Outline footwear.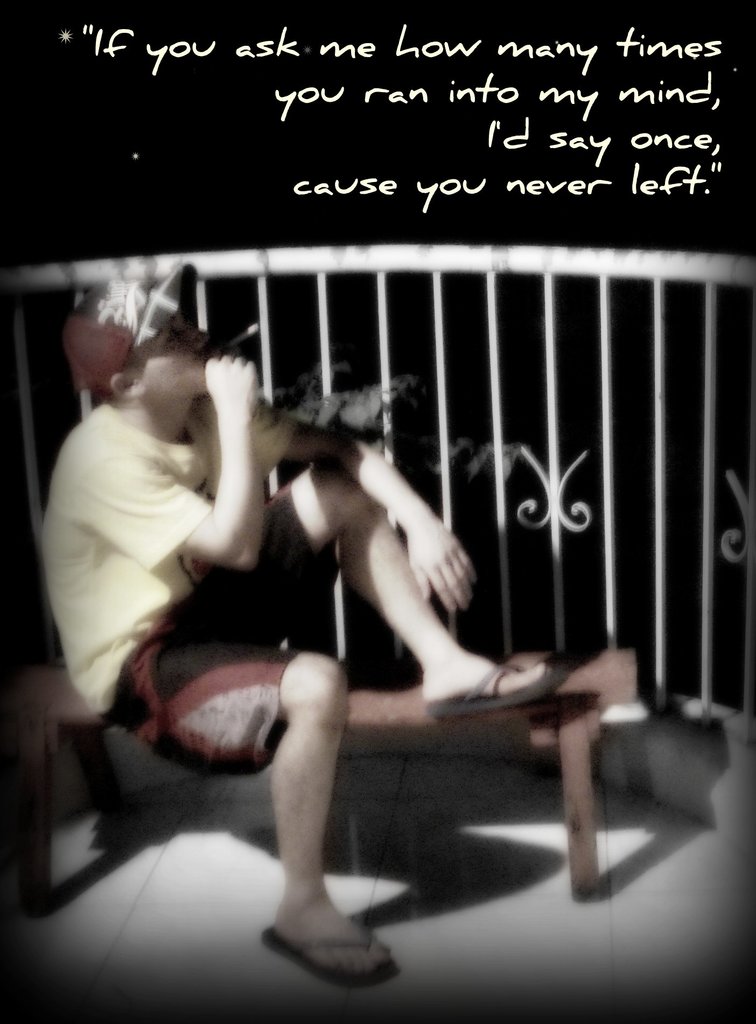
Outline: <bbox>434, 662, 570, 719</bbox>.
